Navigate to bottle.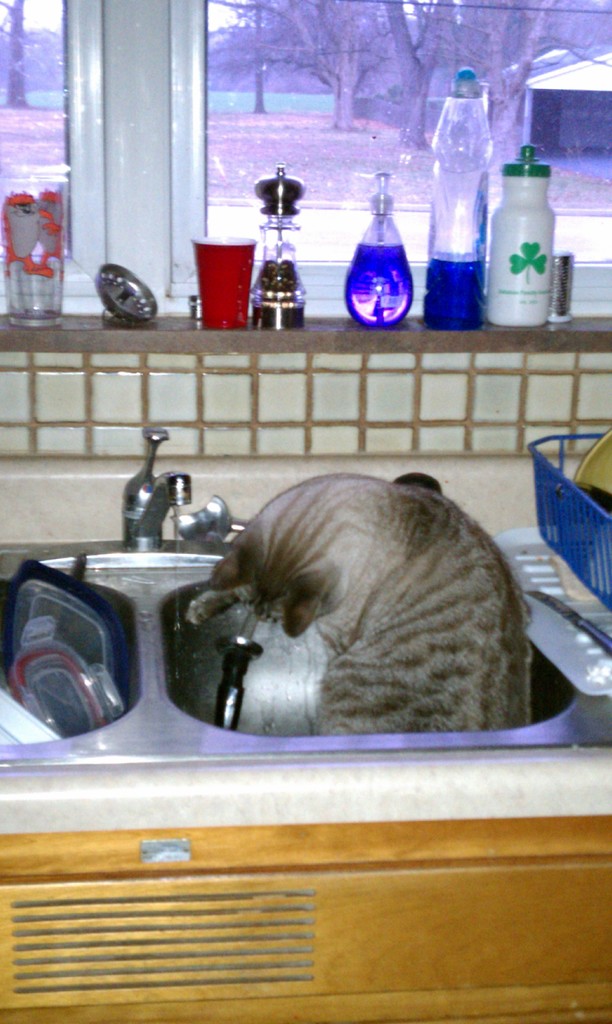
Navigation target: (x1=487, y1=129, x2=575, y2=316).
